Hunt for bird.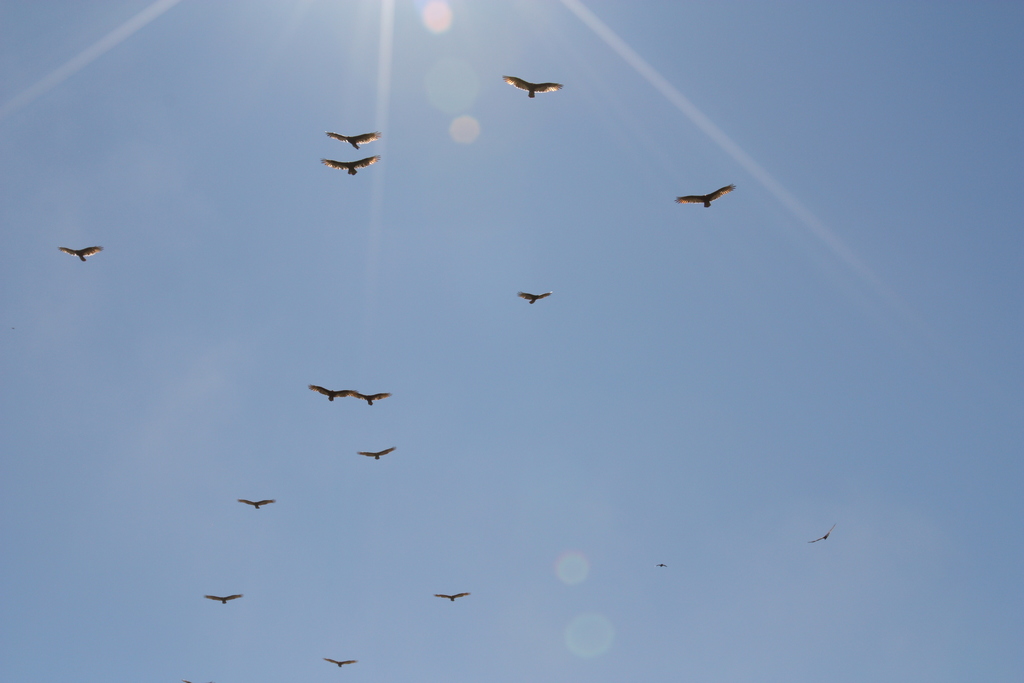
Hunted down at <bbox>676, 183, 737, 211</bbox>.
